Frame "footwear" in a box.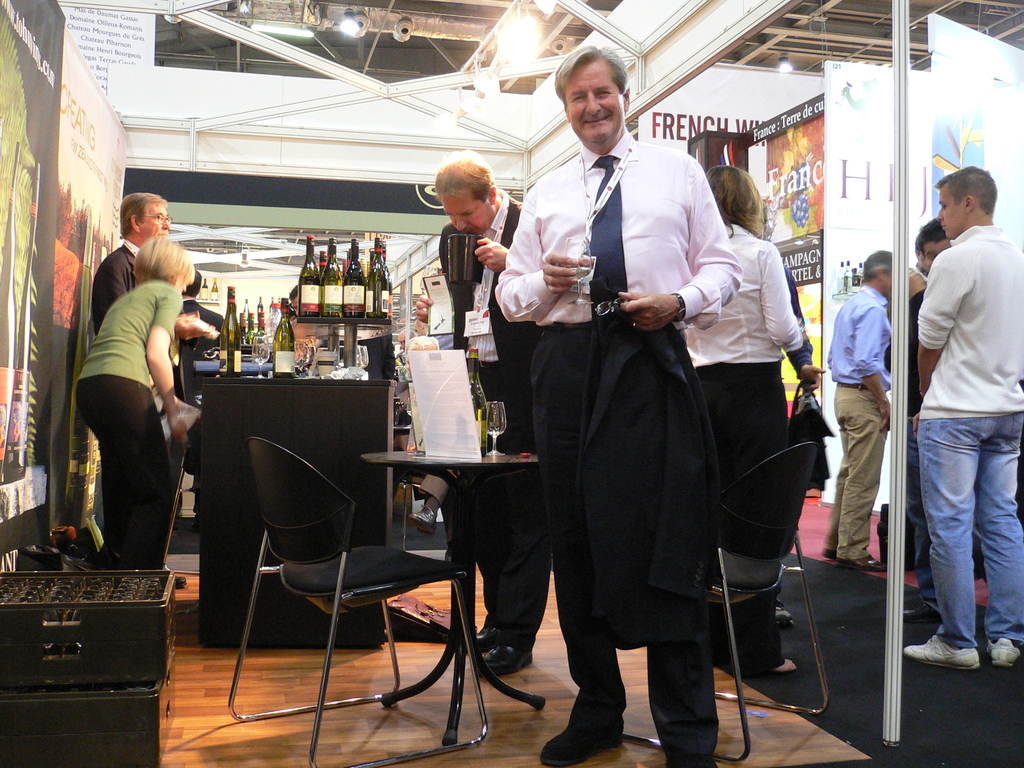
(left=538, top=721, right=621, bottom=767).
